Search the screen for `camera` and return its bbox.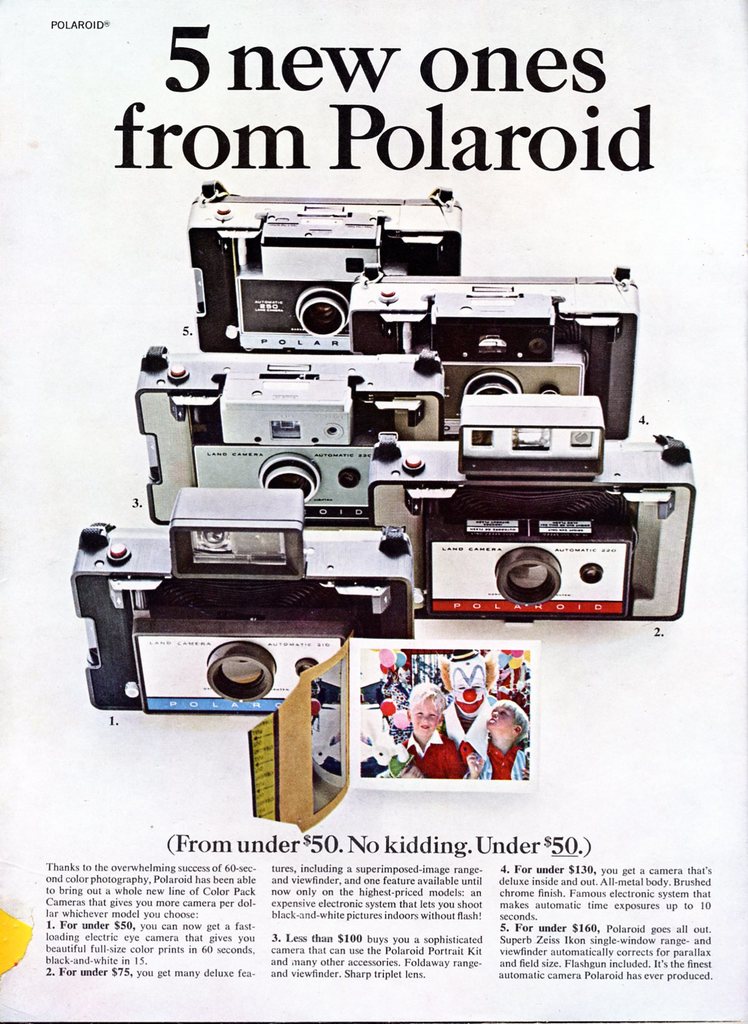
Found: <region>68, 484, 421, 713</region>.
